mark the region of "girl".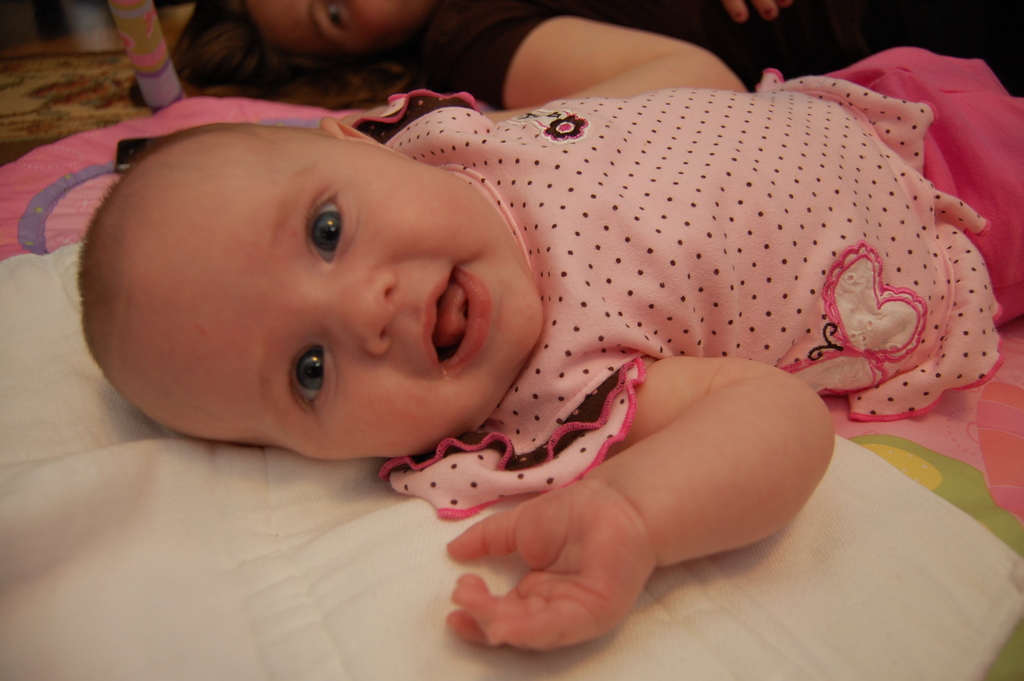
Region: bbox(83, 44, 1023, 649).
